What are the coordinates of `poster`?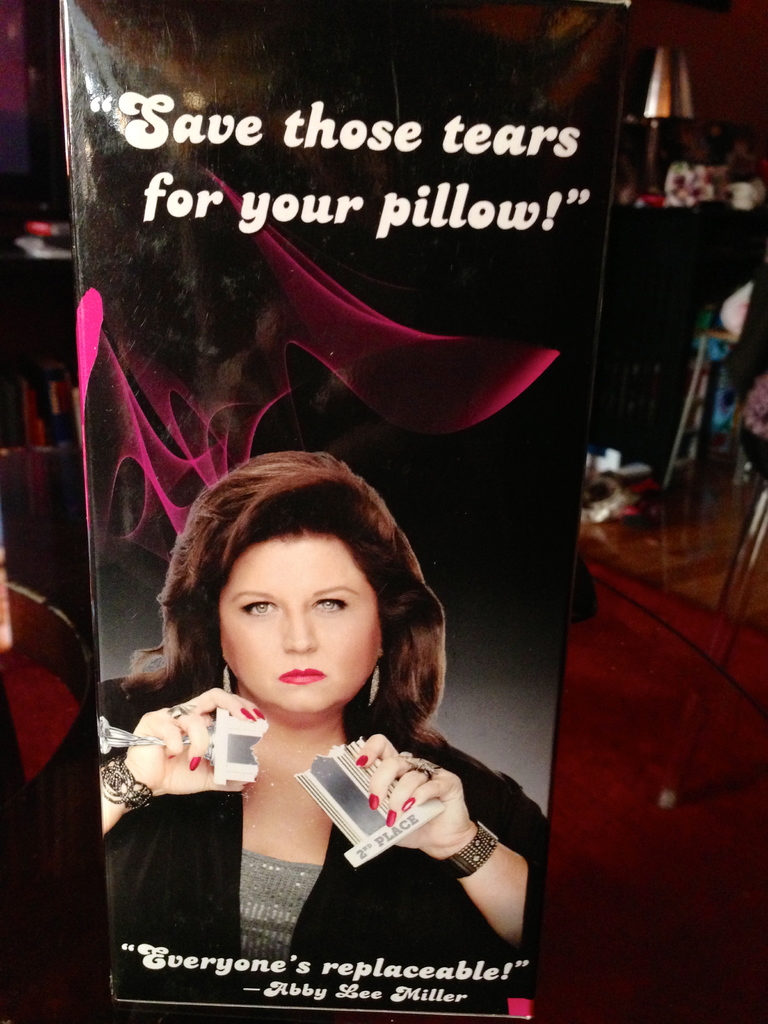
pyautogui.locateOnScreen(54, 0, 621, 1021).
